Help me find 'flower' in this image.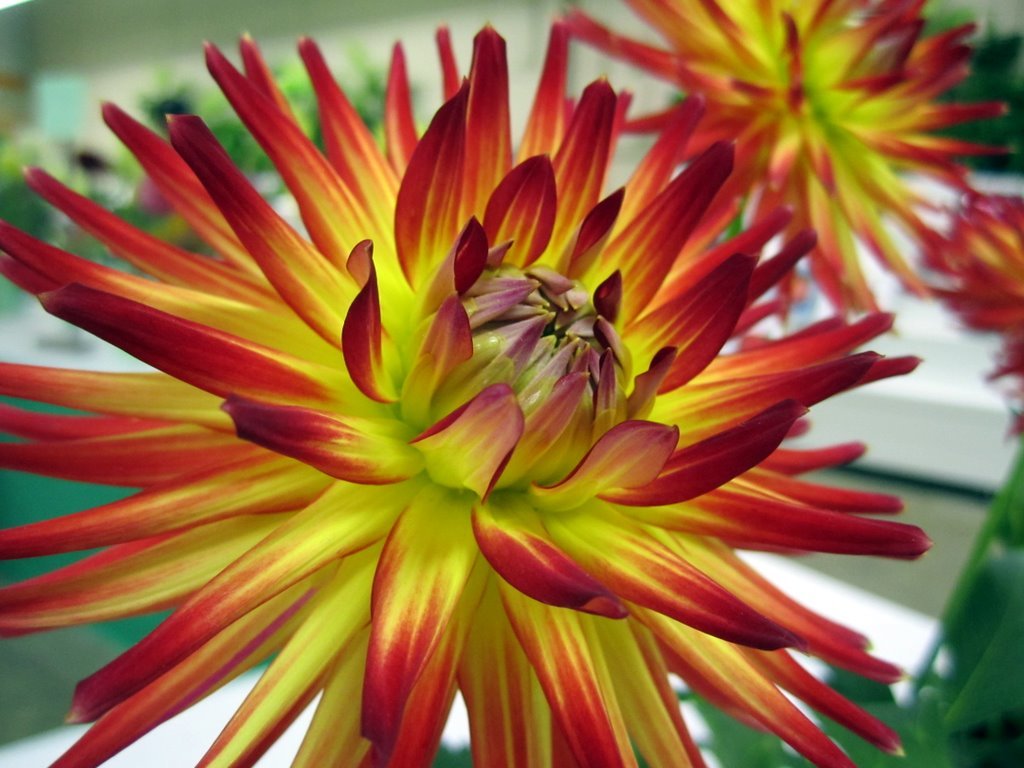
Found it: box(922, 182, 1023, 440).
